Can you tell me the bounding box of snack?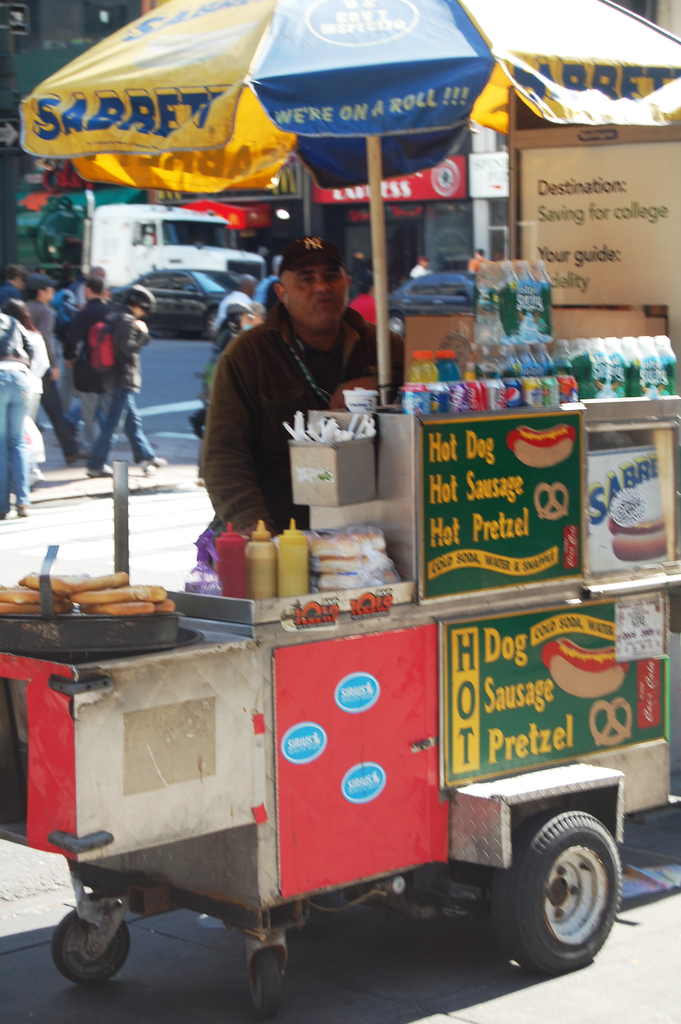
crop(29, 580, 173, 643).
